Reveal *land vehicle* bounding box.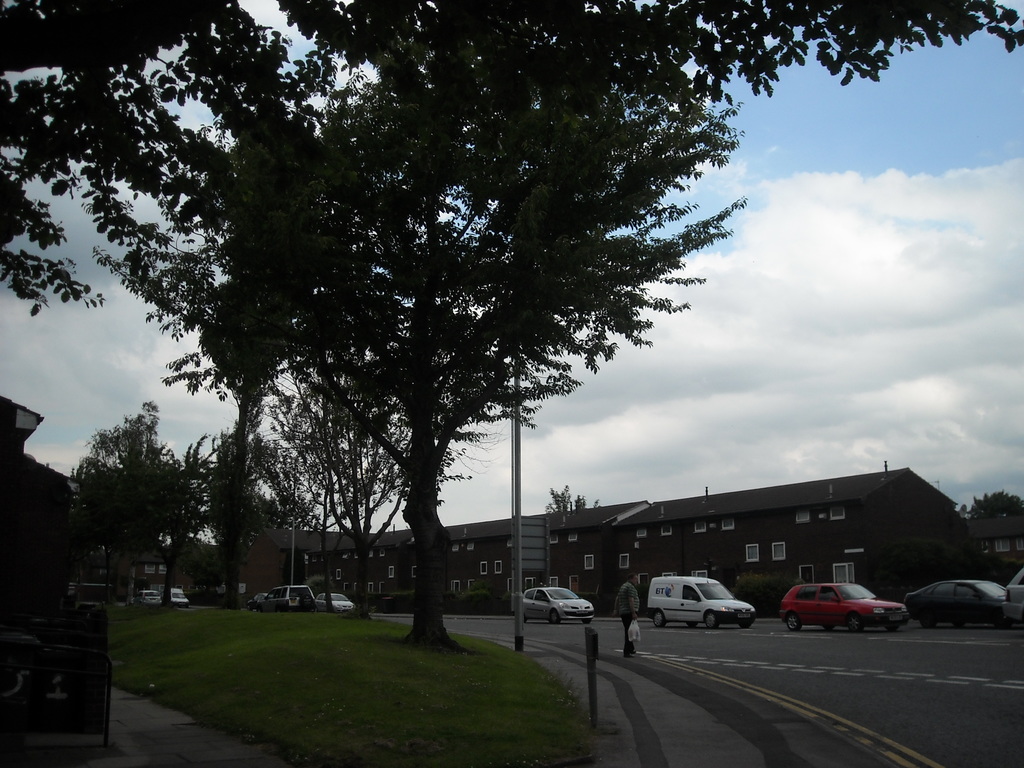
Revealed: locate(133, 587, 164, 607).
